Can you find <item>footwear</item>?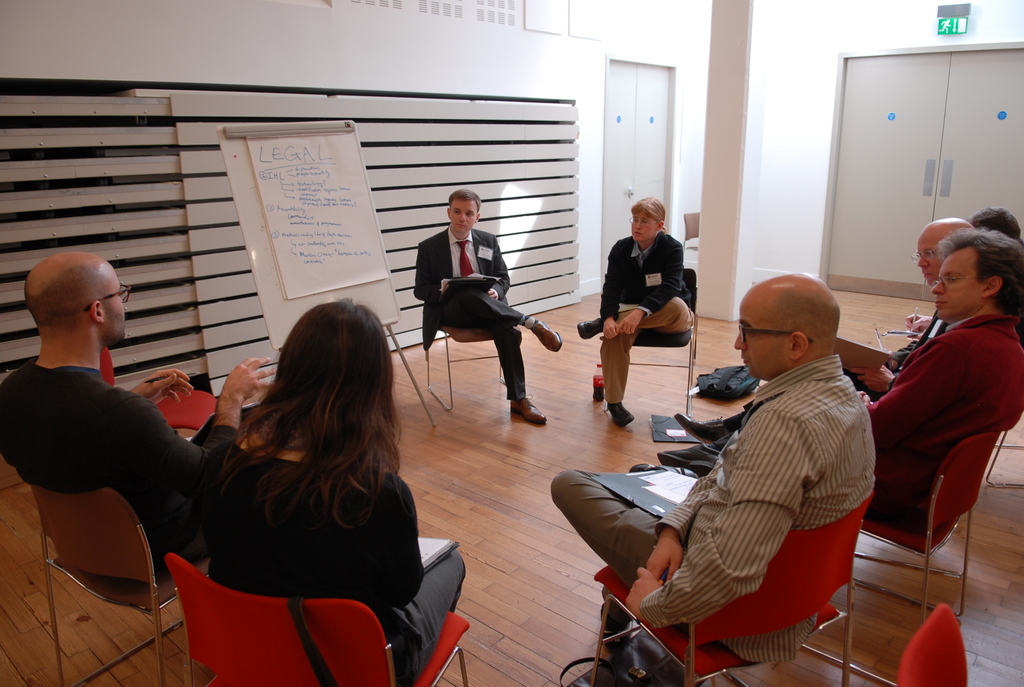
Yes, bounding box: x1=598 y1=604 x2=627 y2=636.
